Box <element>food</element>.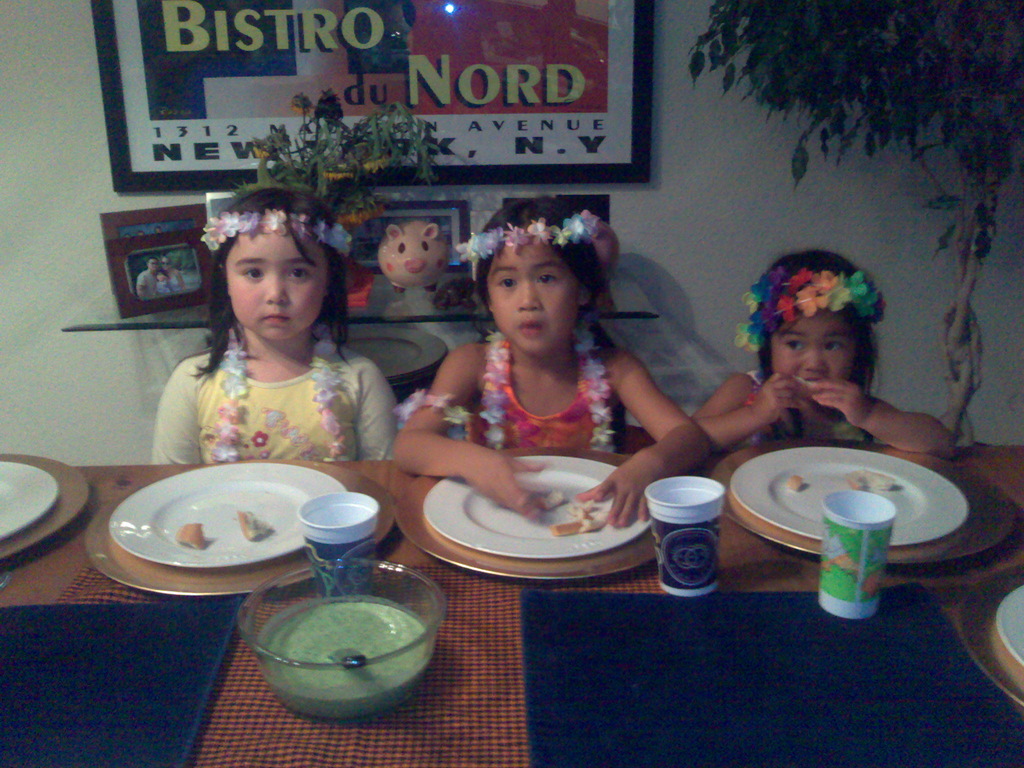
rect(844, 464, 899, 492).
